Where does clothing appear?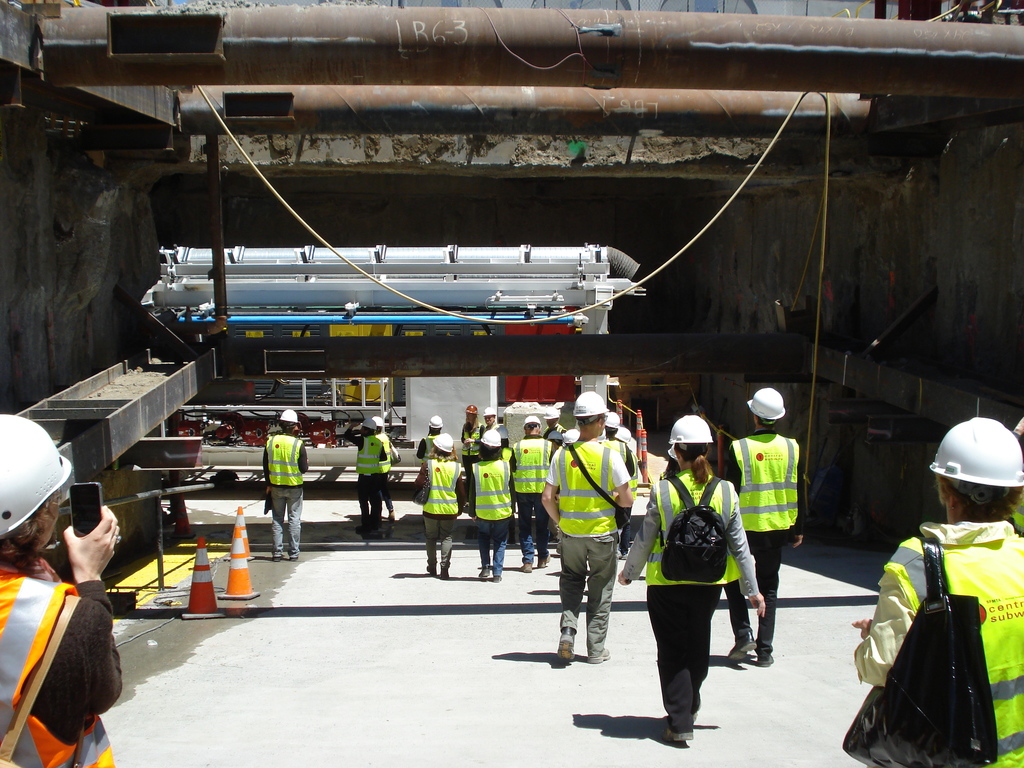
Appears at detection(550, 420, 575, 460).
